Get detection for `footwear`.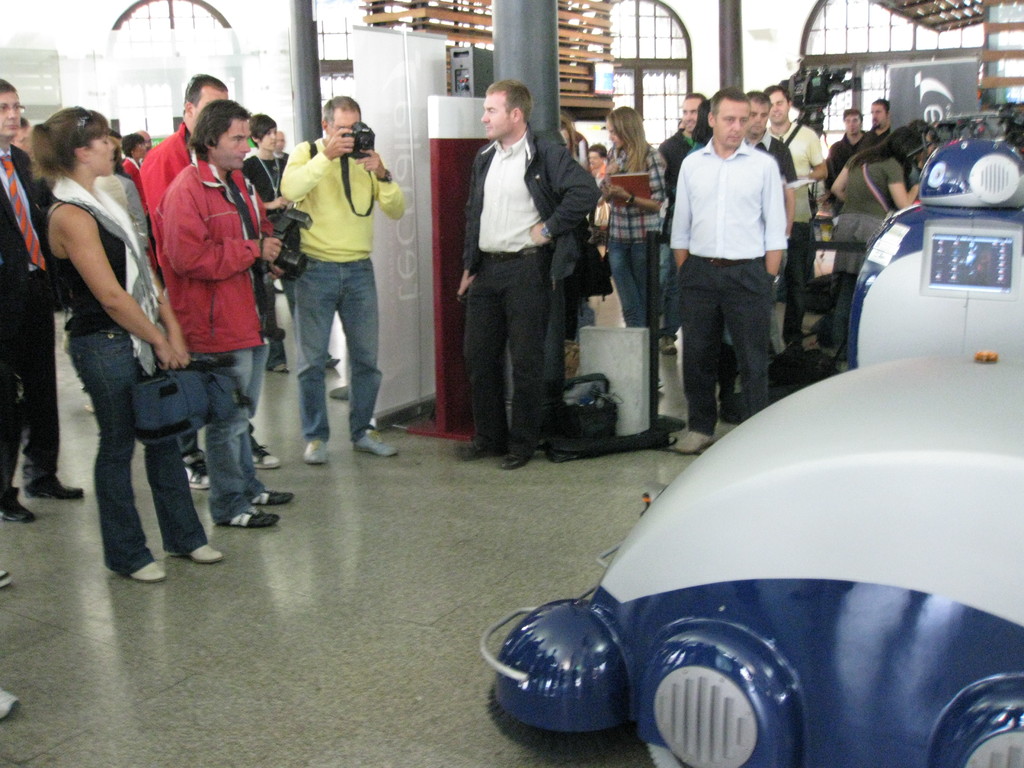
Detection: rect(456, 440, 499, 456).
